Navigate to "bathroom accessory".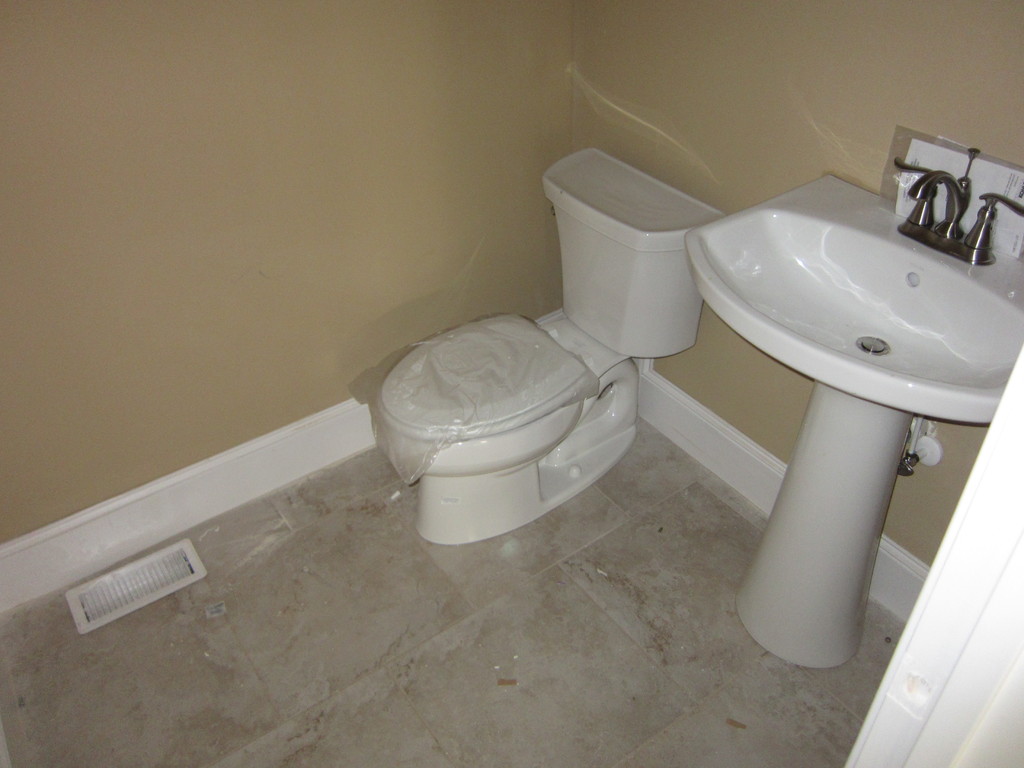
Navigation target: (x1=365, y1=282, x2=685, y2=542).
